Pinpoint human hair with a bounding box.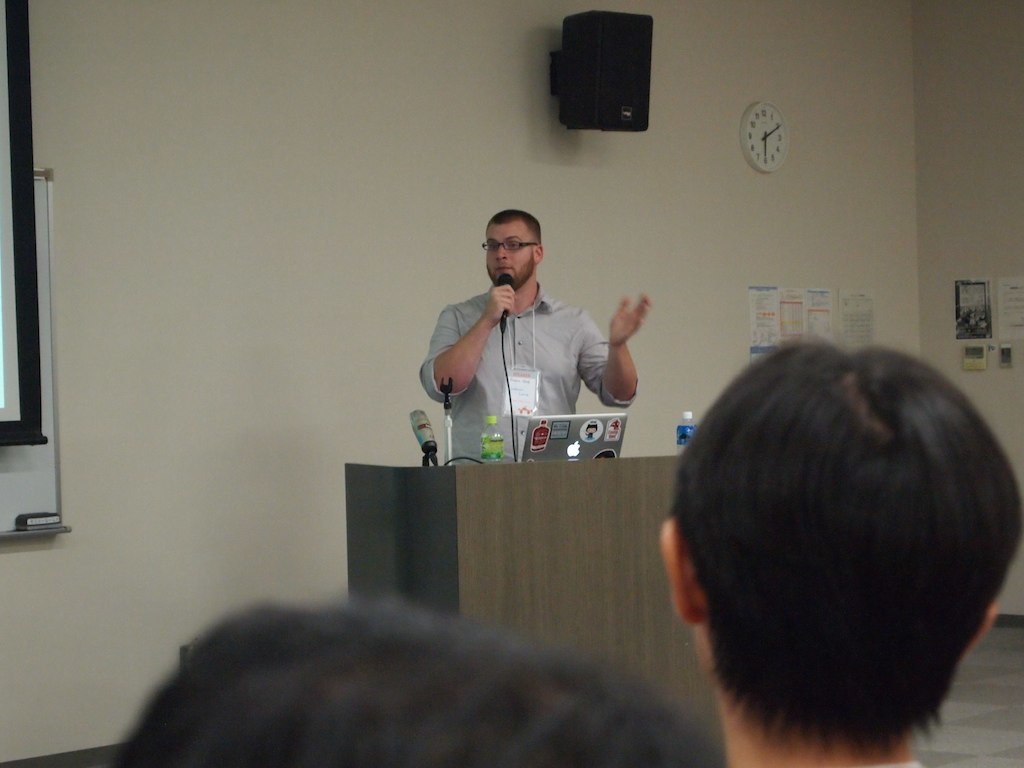
pyautogui.locateOnScreen(493, 209, 546, 249).
